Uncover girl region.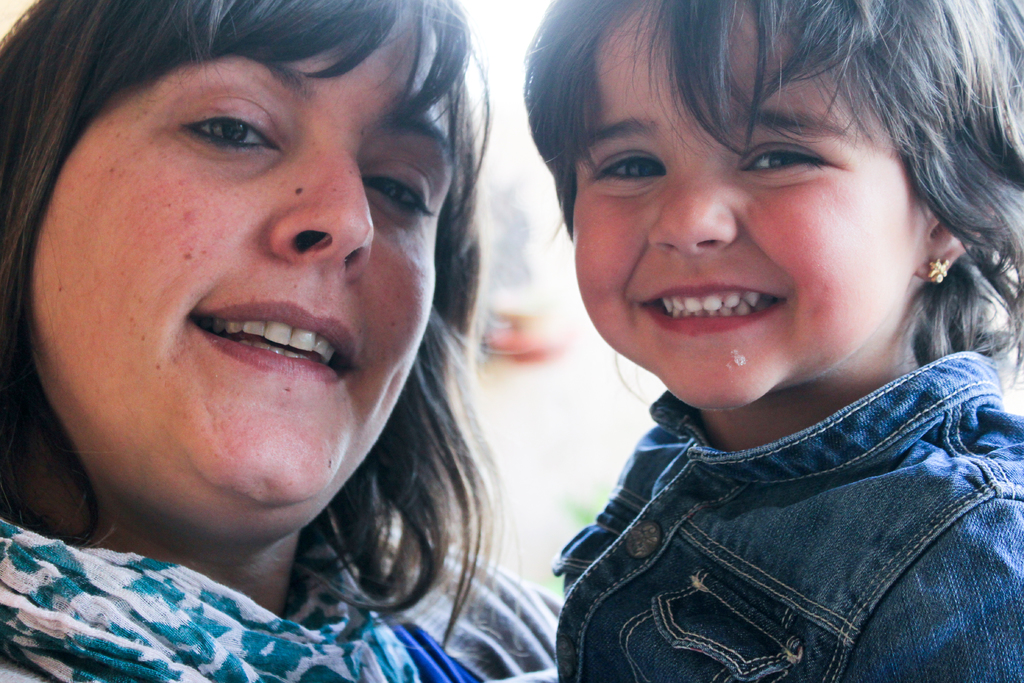
Uncovered: <bbox>518, 0, 1023, 682</bbox>.
